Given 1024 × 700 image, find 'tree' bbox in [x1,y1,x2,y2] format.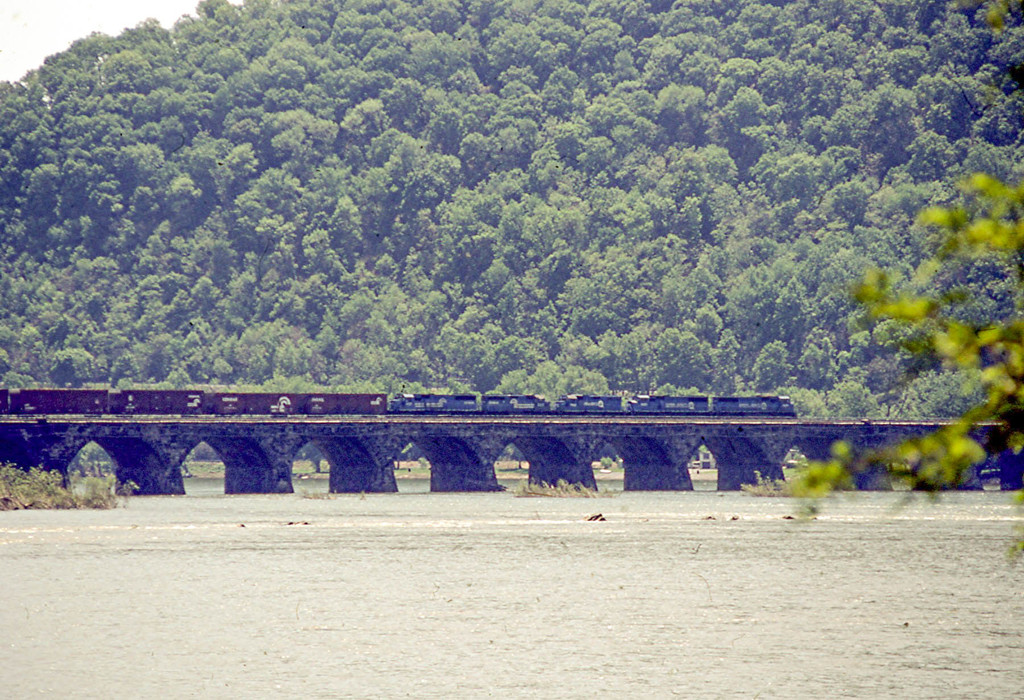
[177,450,194,478].
